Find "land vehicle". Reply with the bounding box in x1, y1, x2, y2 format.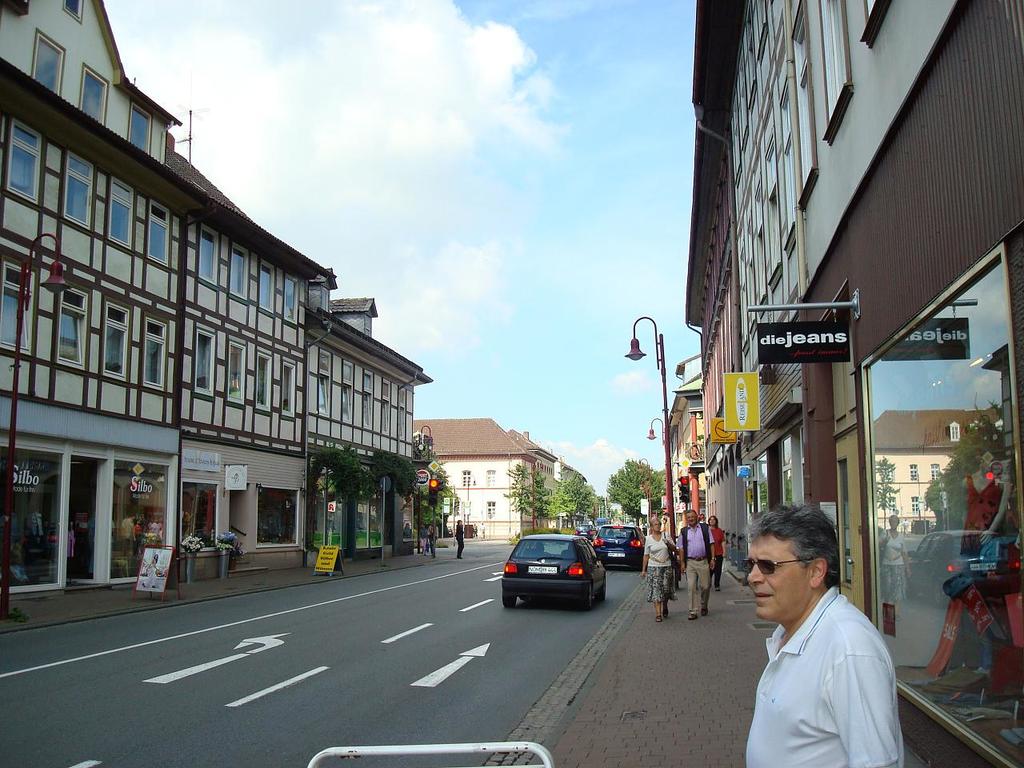
594, 516, 613, 528.
